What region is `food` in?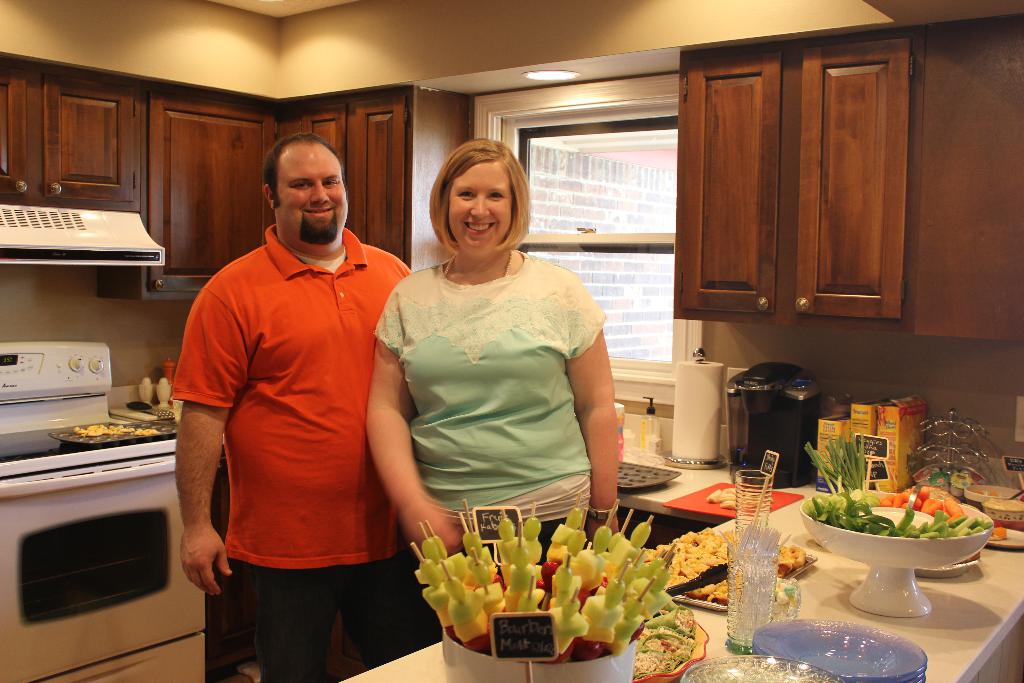
550,552,587,663.
